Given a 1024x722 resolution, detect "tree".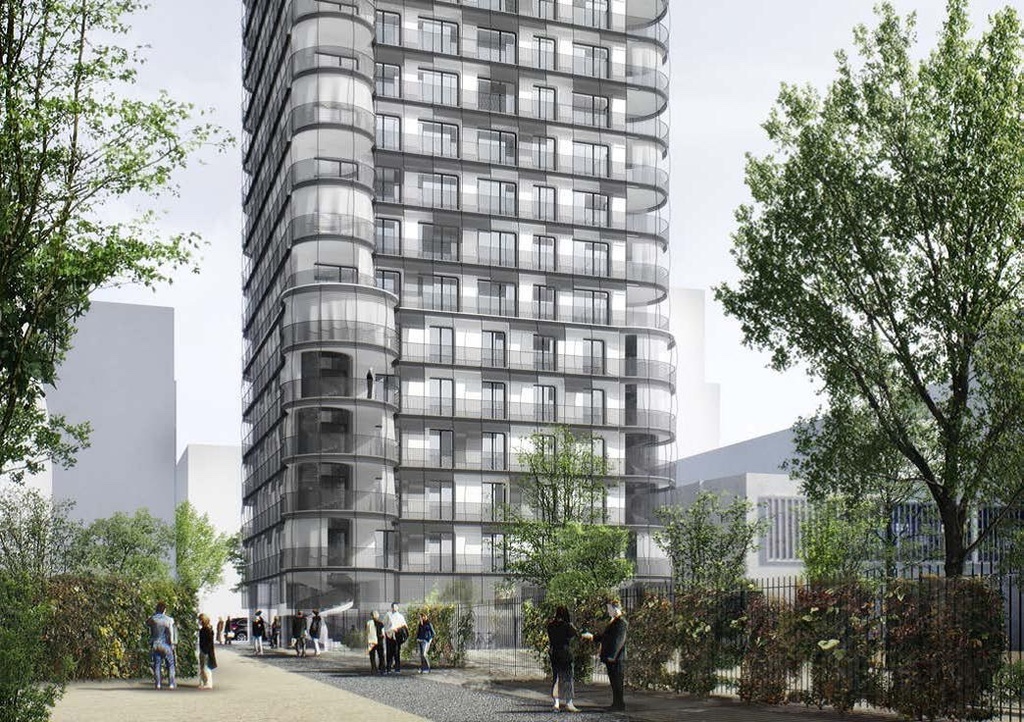
[726, 34, 1004, 634].
